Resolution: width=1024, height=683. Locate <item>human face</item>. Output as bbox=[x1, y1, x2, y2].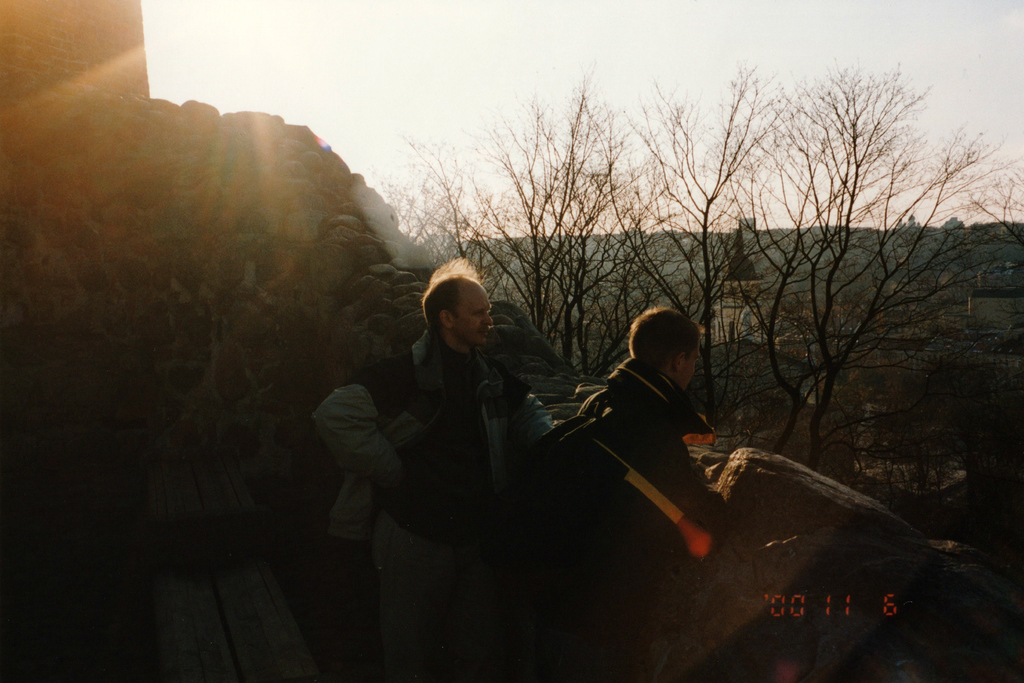
bbox=[452, 286, 492, 343].
